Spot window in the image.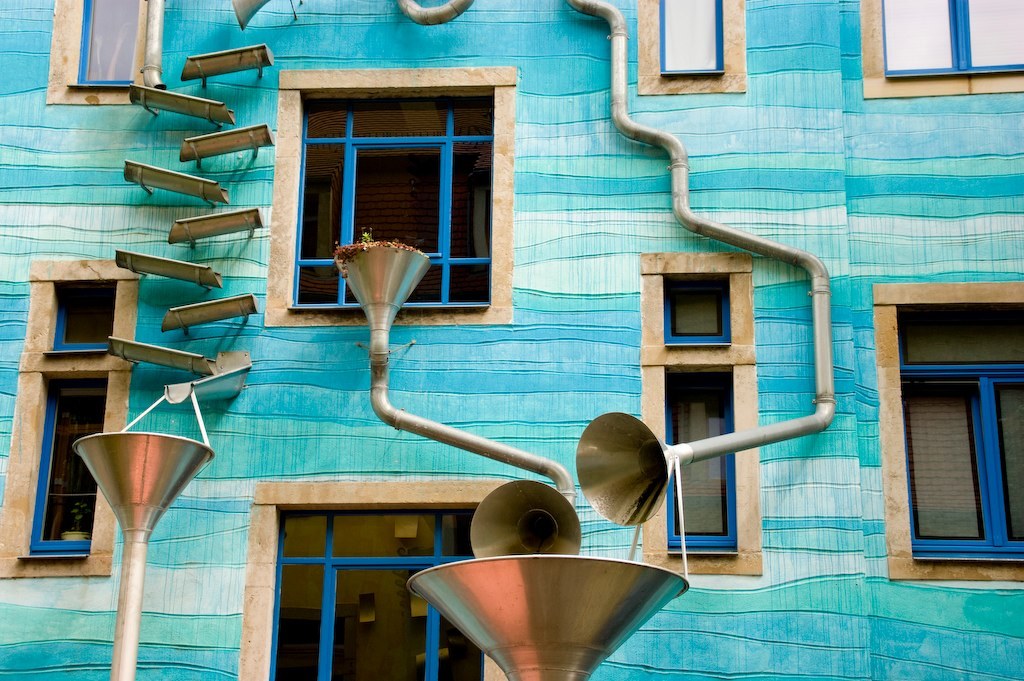
window found at box=[280, 73, 501, 313].
